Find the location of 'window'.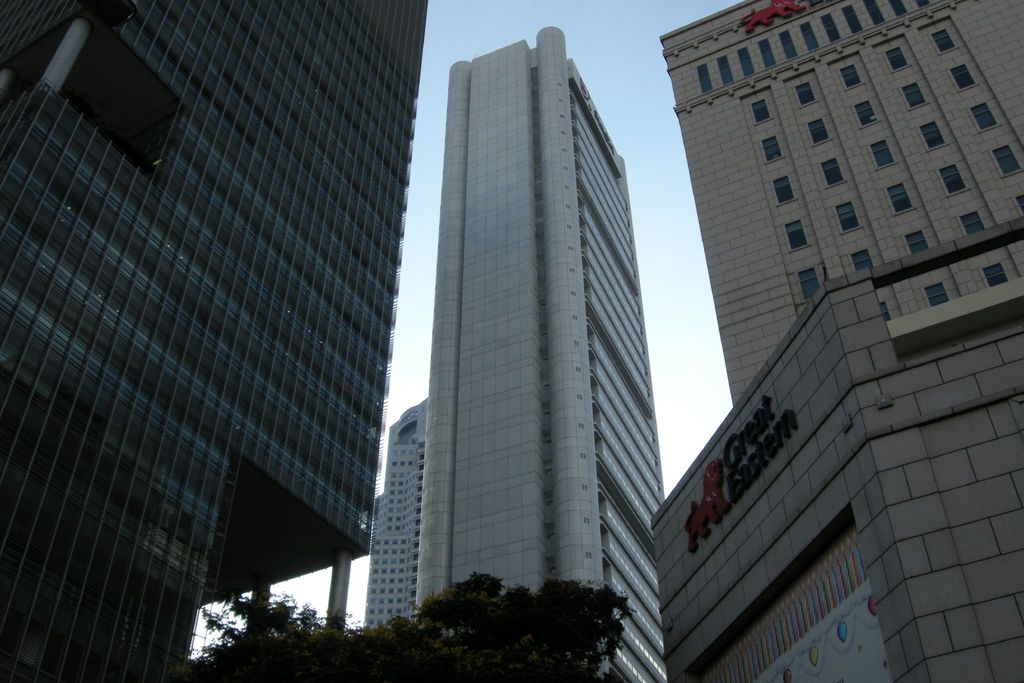
Location: x1=902, y1=83, x2=930, y2=107.
